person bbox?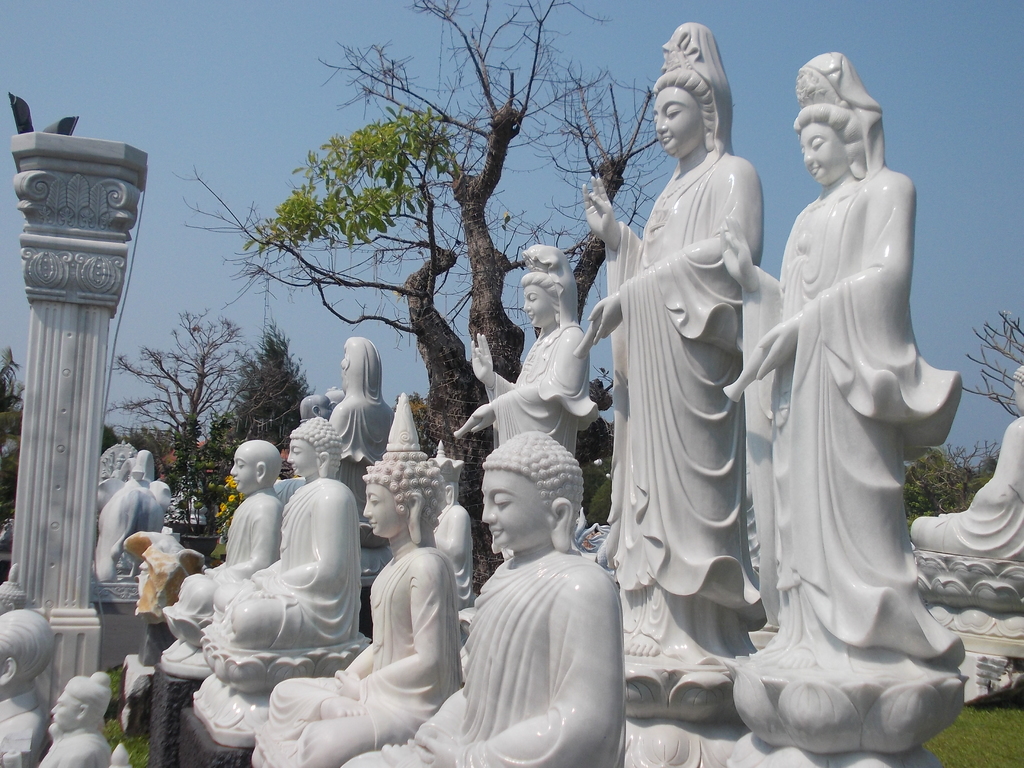
box=[912, 369, 1023, 561]
